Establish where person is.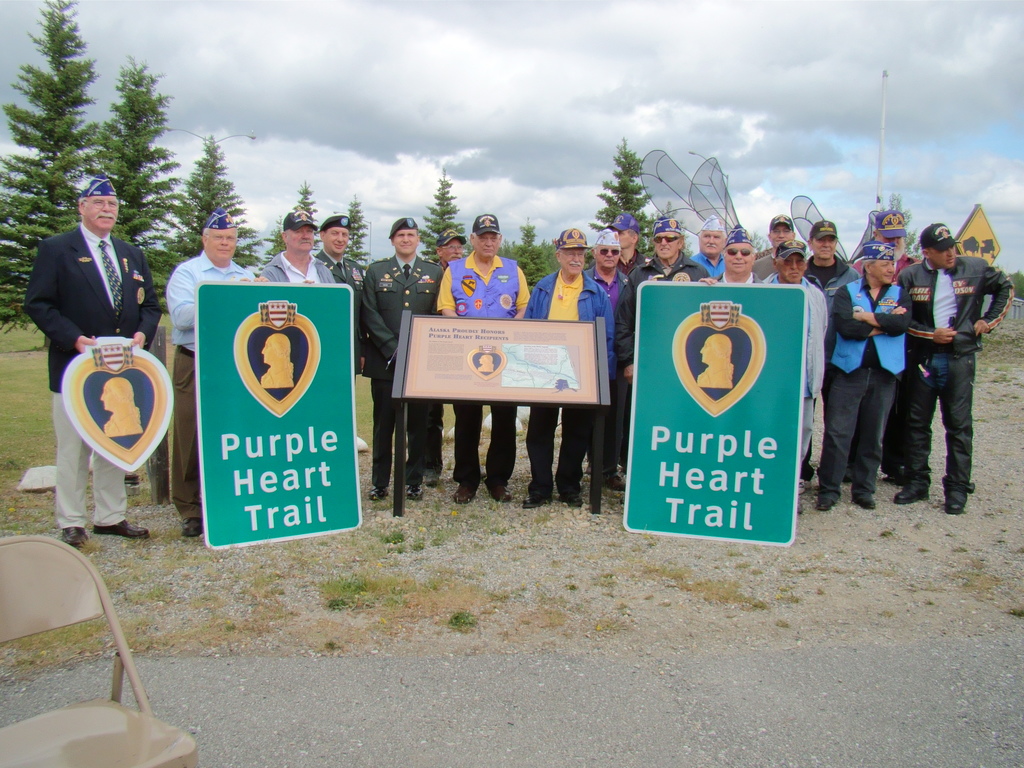
Established at BBox(807, 222, 857, 386).
